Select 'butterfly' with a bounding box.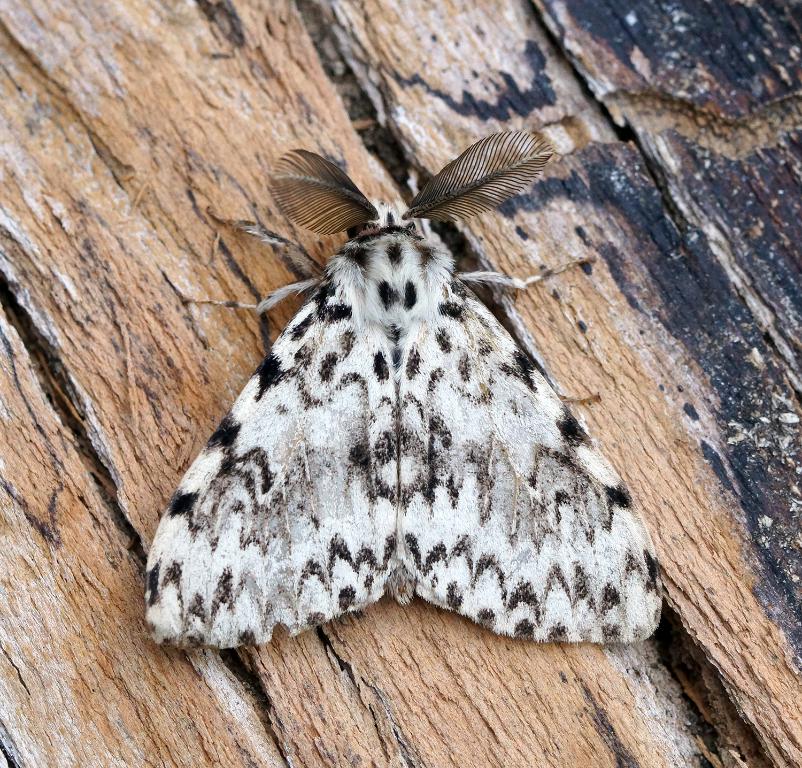
Rect(167, 130, 645, 626).
